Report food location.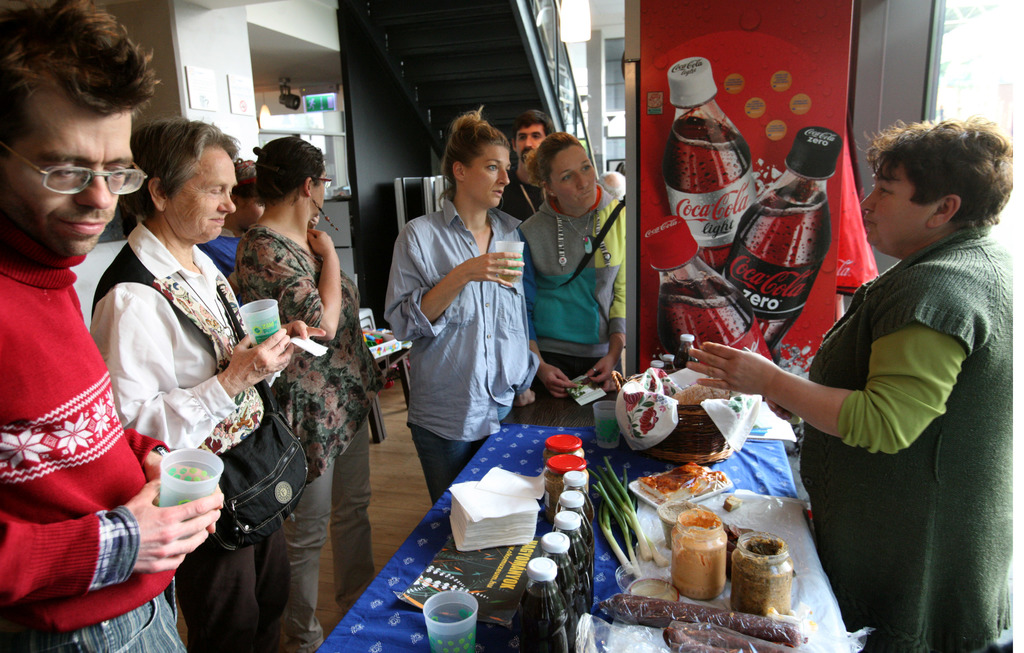
Report: locate(669, 376, 735, 404).
